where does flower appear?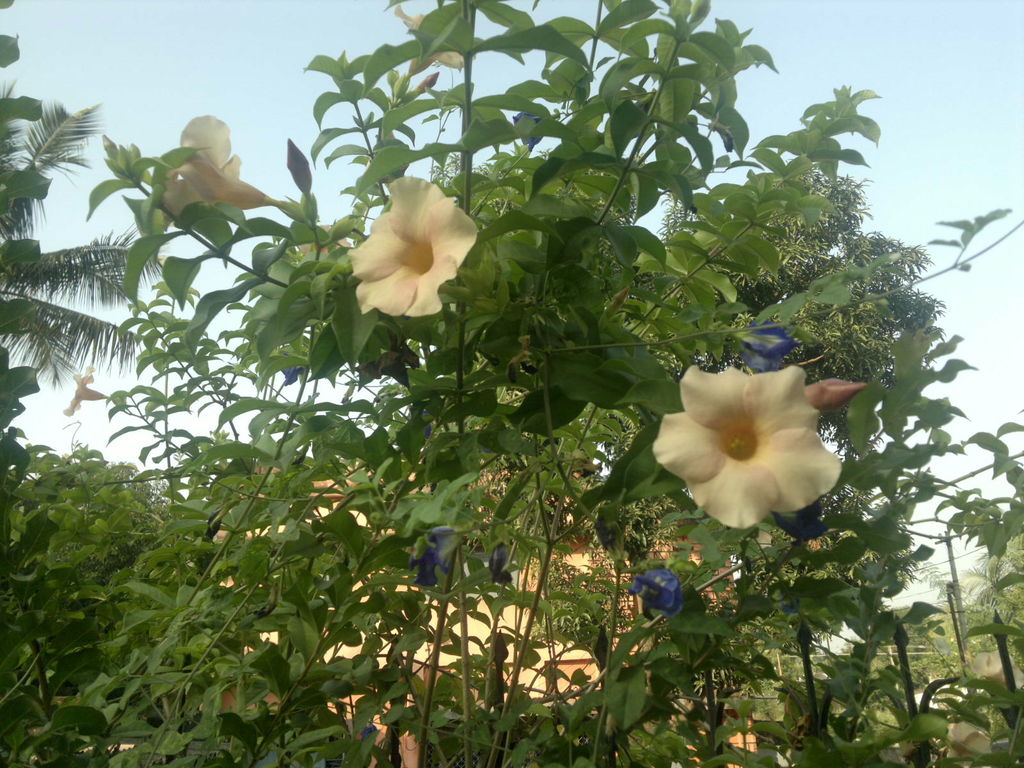
Appears at select_region(486, 539, 511, 588).
